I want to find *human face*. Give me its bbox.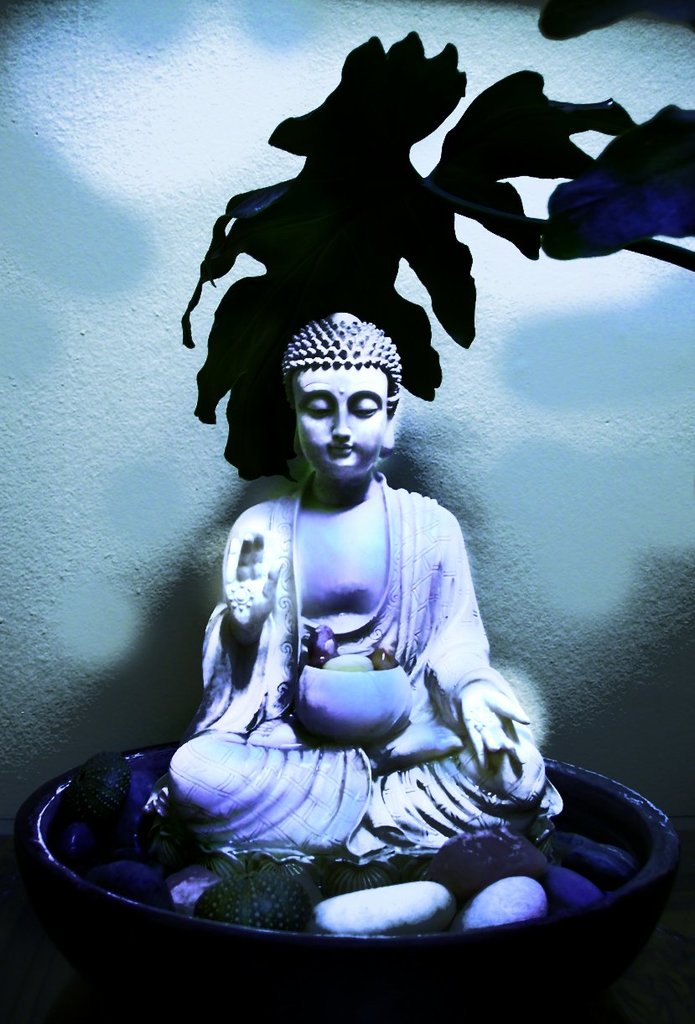
(left=288, top=369, right=402, bottom=486).
